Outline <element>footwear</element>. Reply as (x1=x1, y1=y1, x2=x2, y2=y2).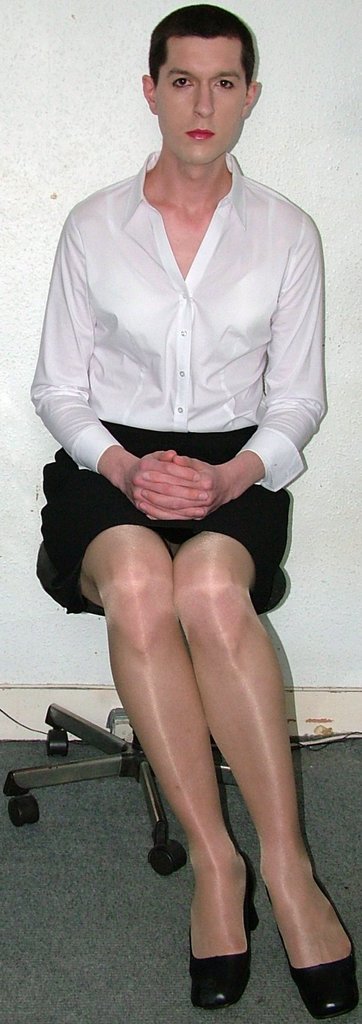
(x1=270, y1=899, x2=359, y2=1016).
